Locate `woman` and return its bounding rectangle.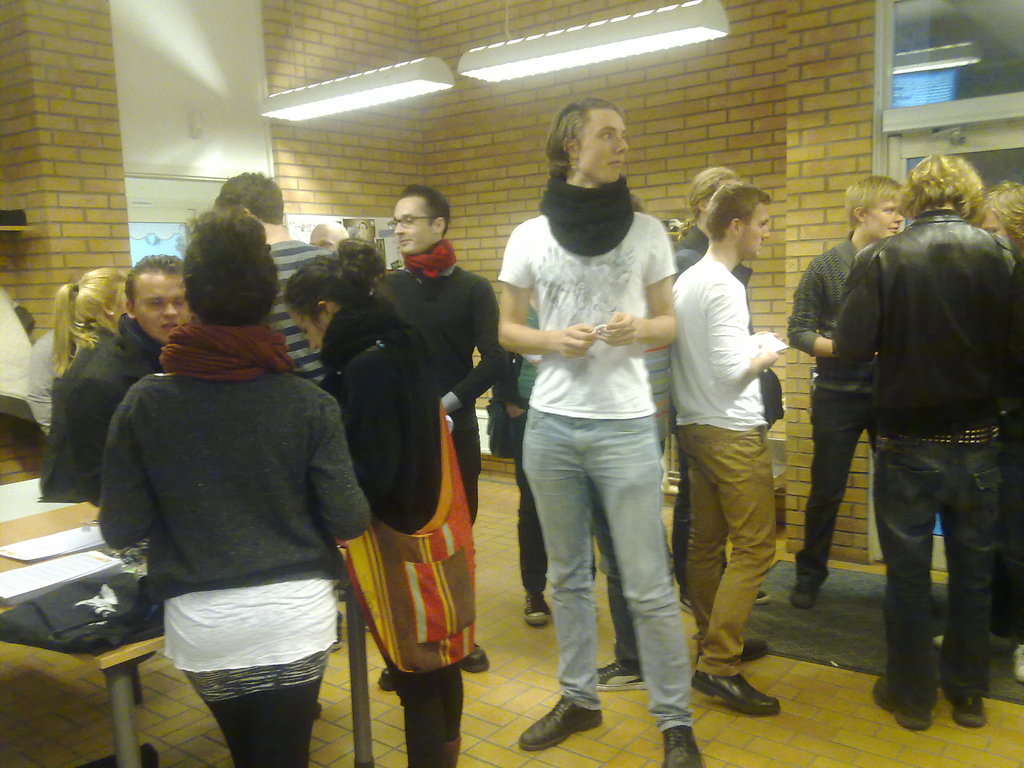
<box>88,210,378,762</box>.
